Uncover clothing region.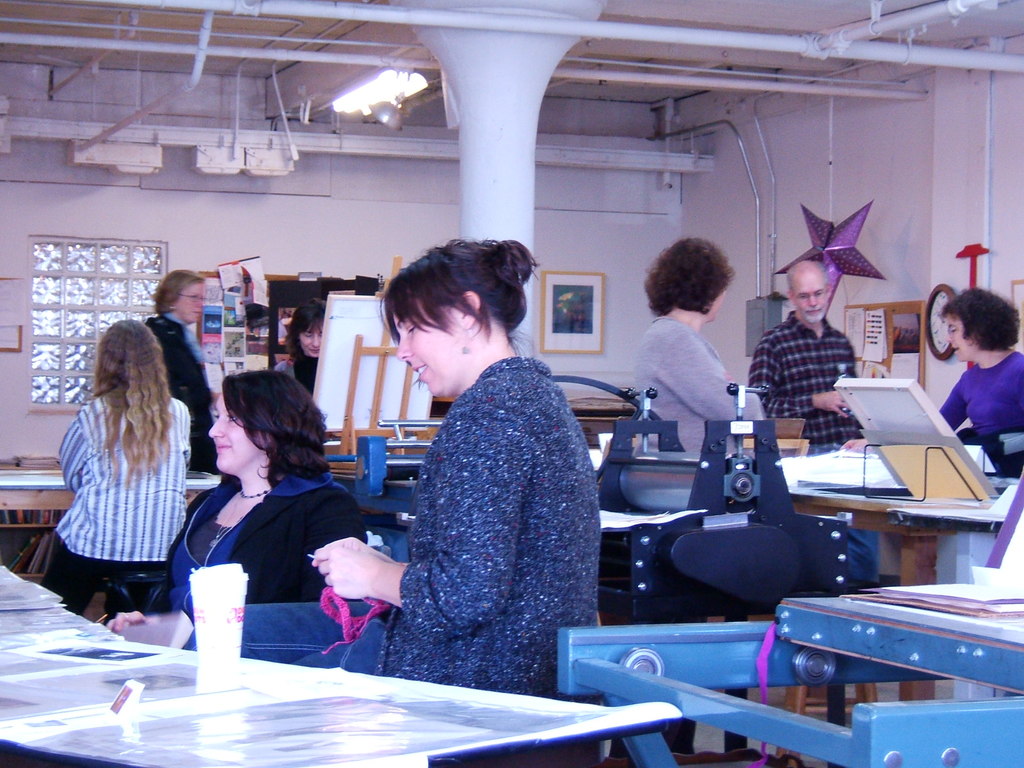
Uncovered: Rect(143, 303, 222, 470).
